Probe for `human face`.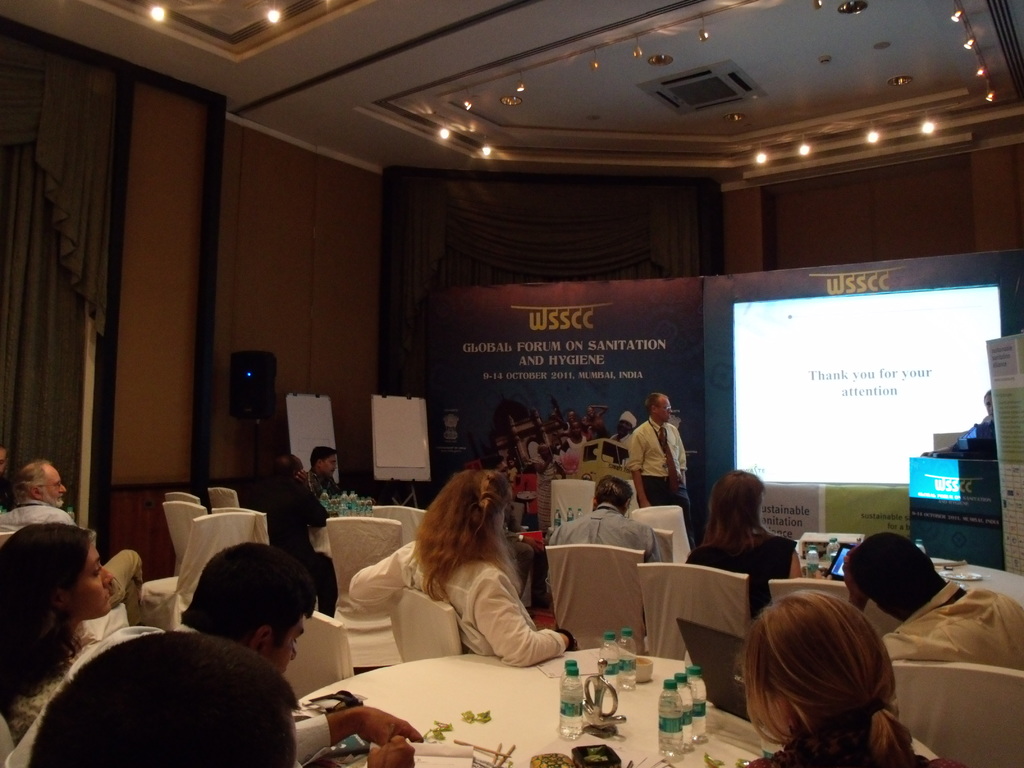
Probe result: <region>580, 413, 591, 429</region>.
